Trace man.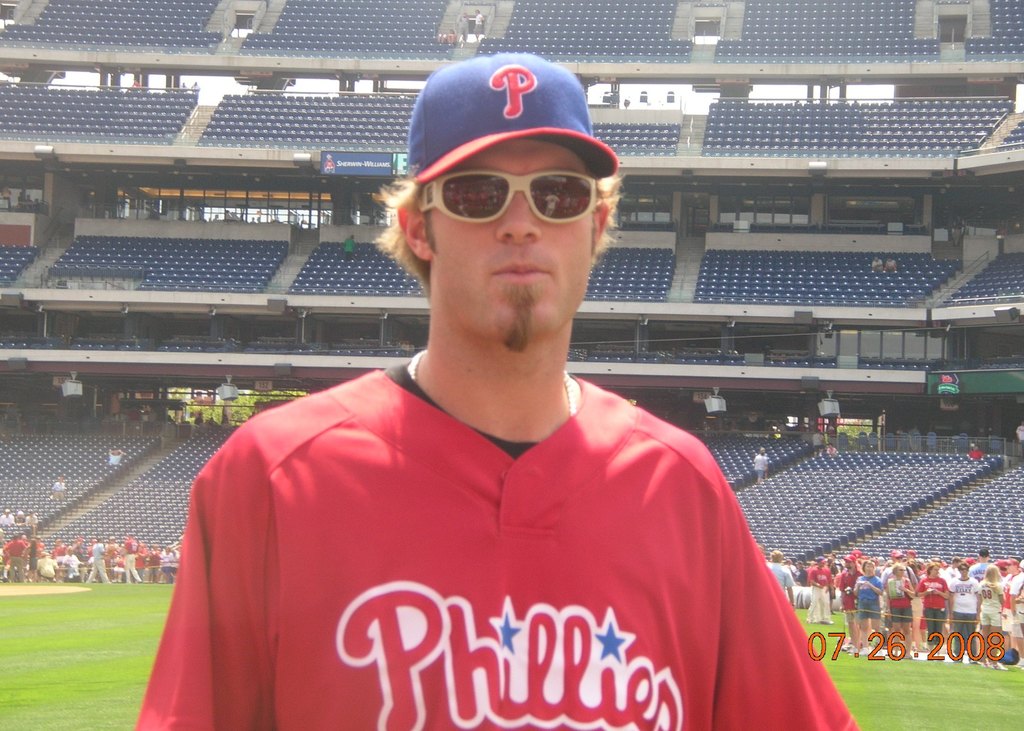
Traced to l=109, t=447, r=127, b=467.
